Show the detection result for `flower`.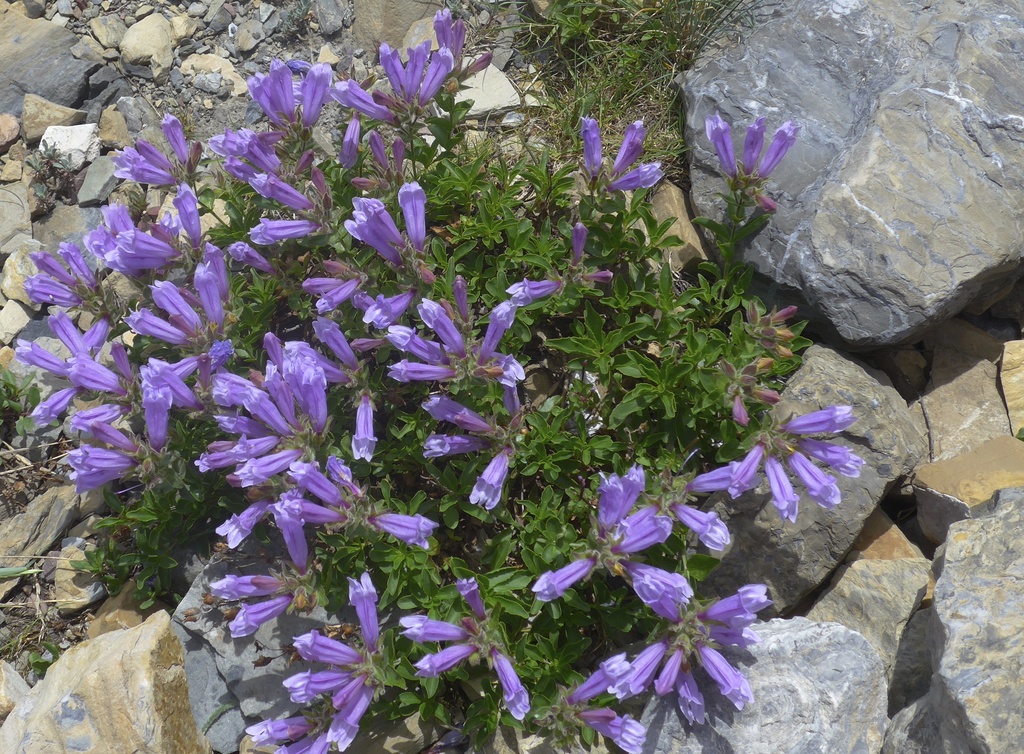
x1=709, y1=120, x2=739, y2=174.
